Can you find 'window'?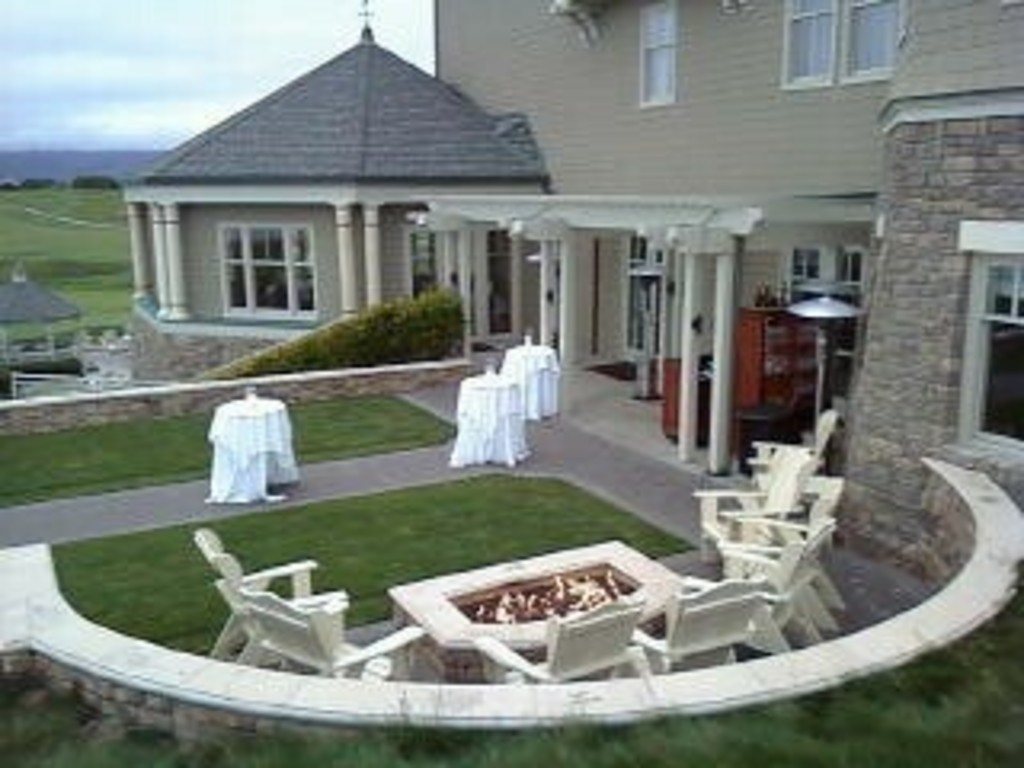
Yes, bounding box: region(640, 0, 682, 102).
